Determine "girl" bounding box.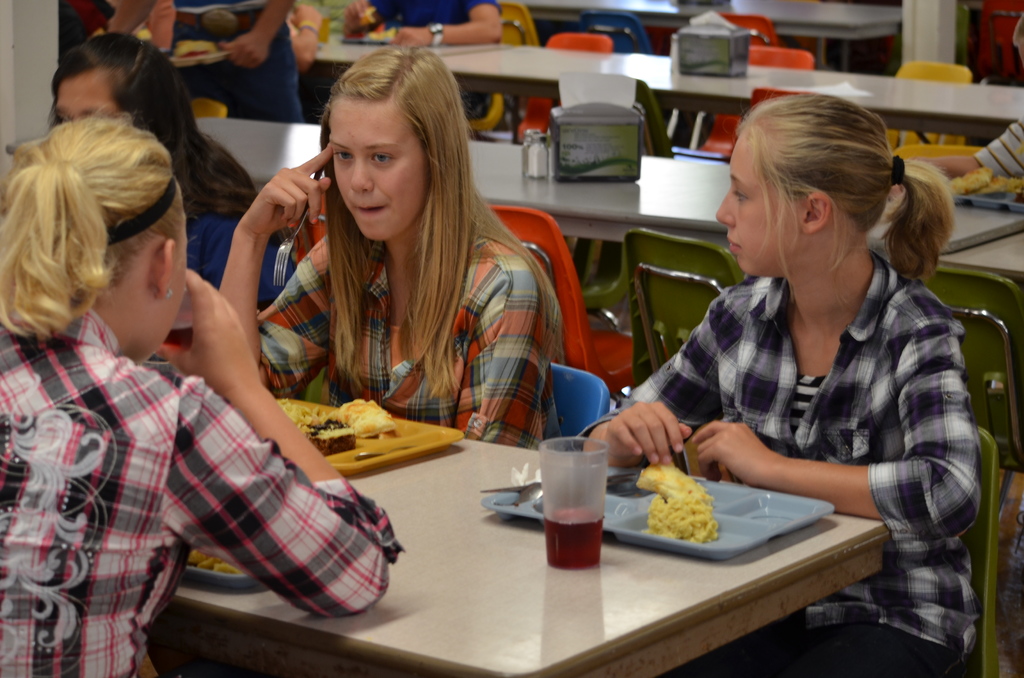
Determined: box=[574, 88, 977, 677].
